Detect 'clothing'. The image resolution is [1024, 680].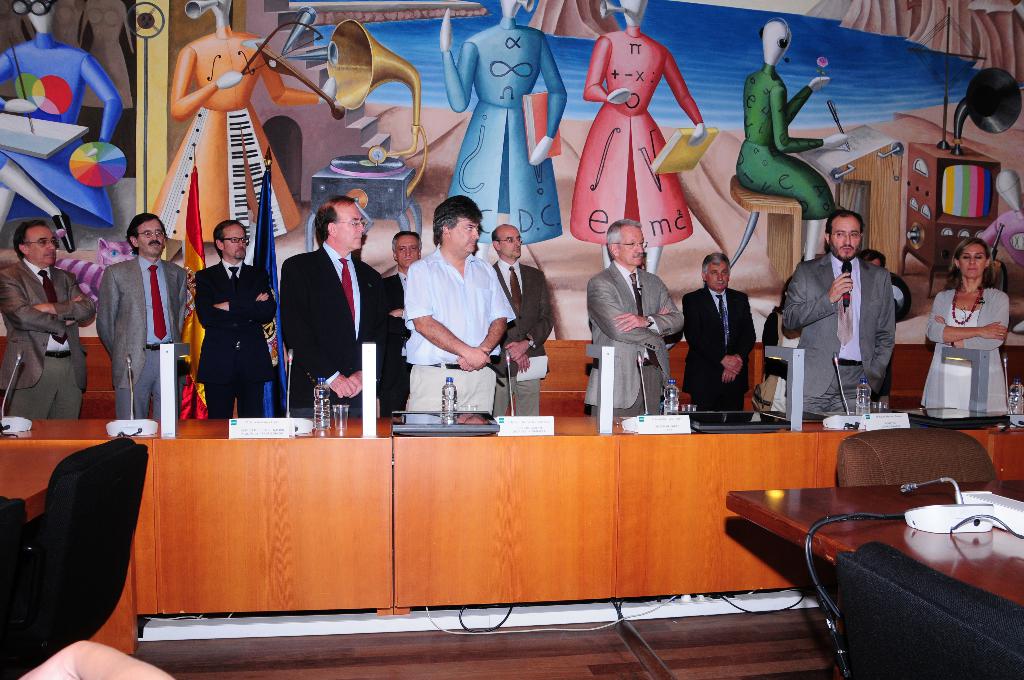
locate(586, 266, 690, 407).
